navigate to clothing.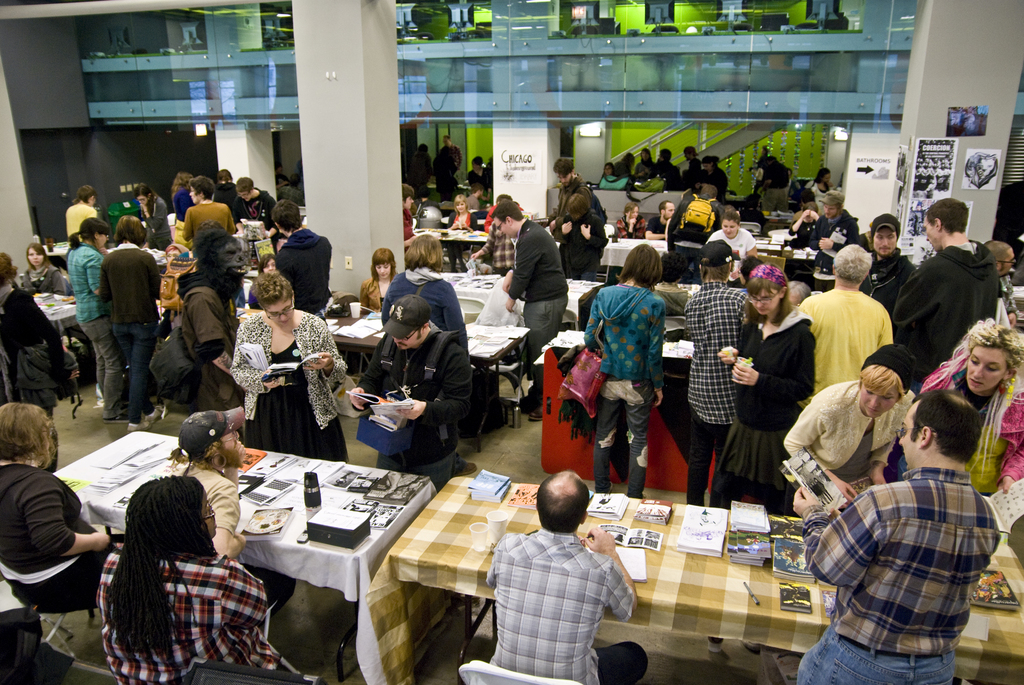
Navigation target: (788,379,919,522).
